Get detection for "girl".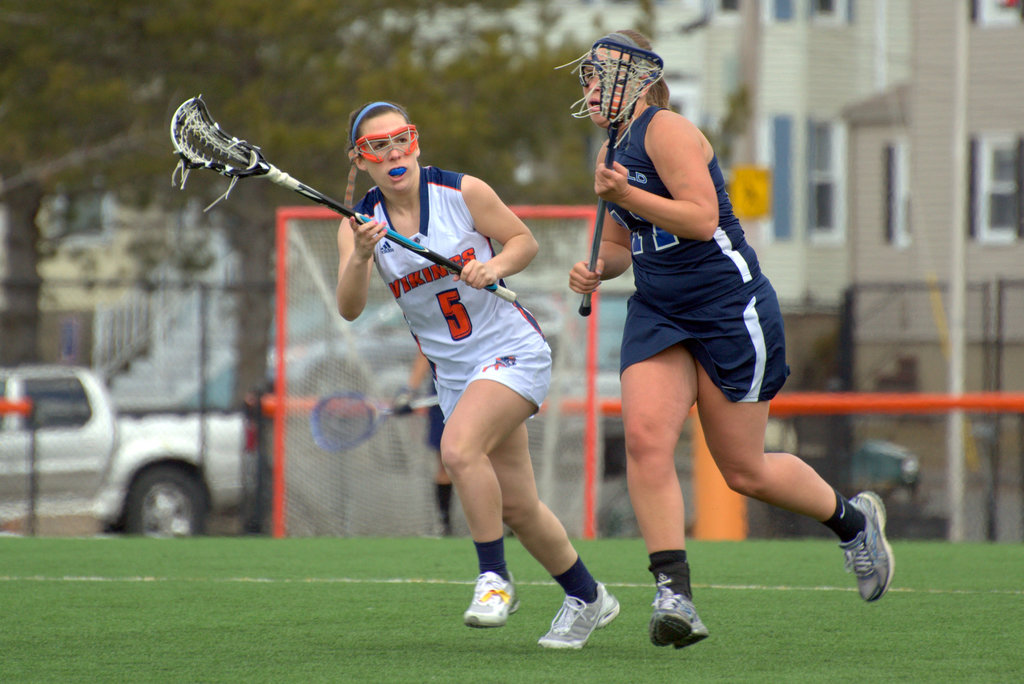
Detection: bbox(552, 24, 904, 655).
